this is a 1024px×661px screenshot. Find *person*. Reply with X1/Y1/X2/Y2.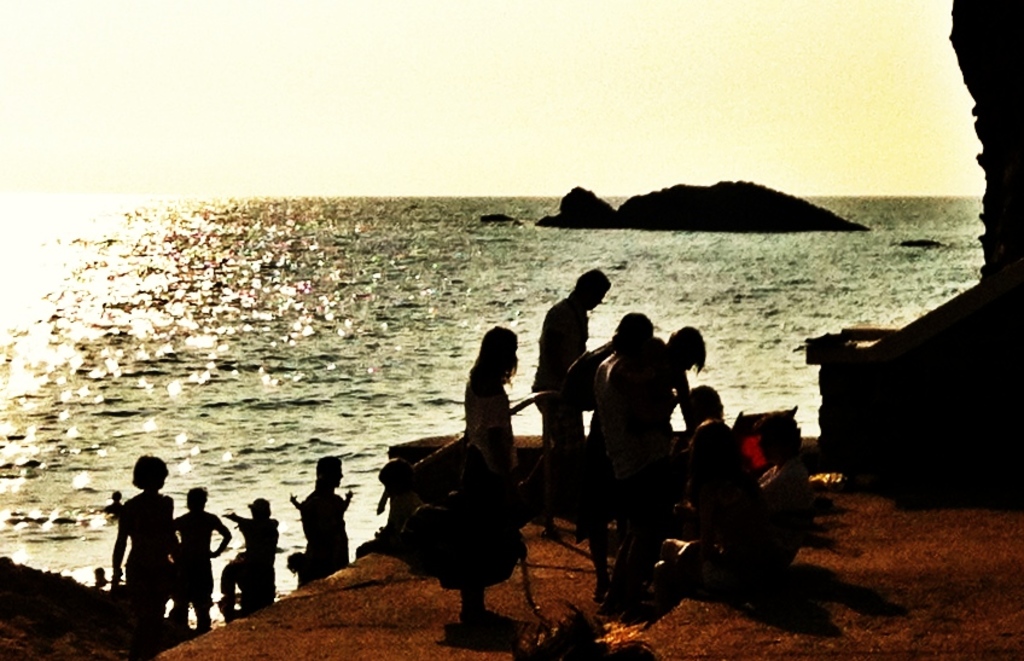
531/263/604/522.
